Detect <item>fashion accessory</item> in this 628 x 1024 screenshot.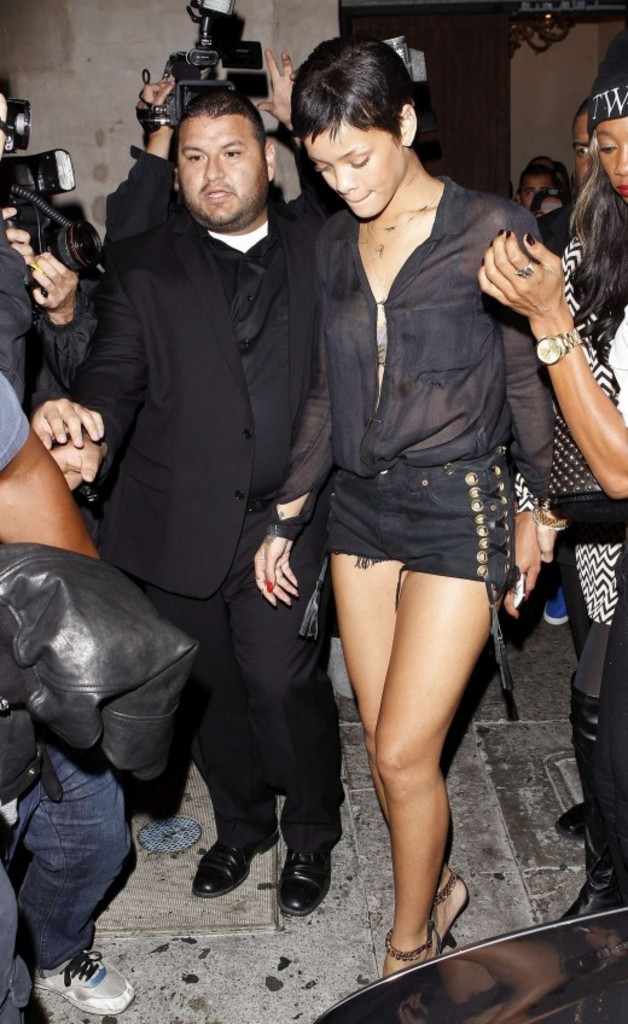
Detection: {"x1": 587, "y1": 33, "x2": 627, "y2": 136}.
